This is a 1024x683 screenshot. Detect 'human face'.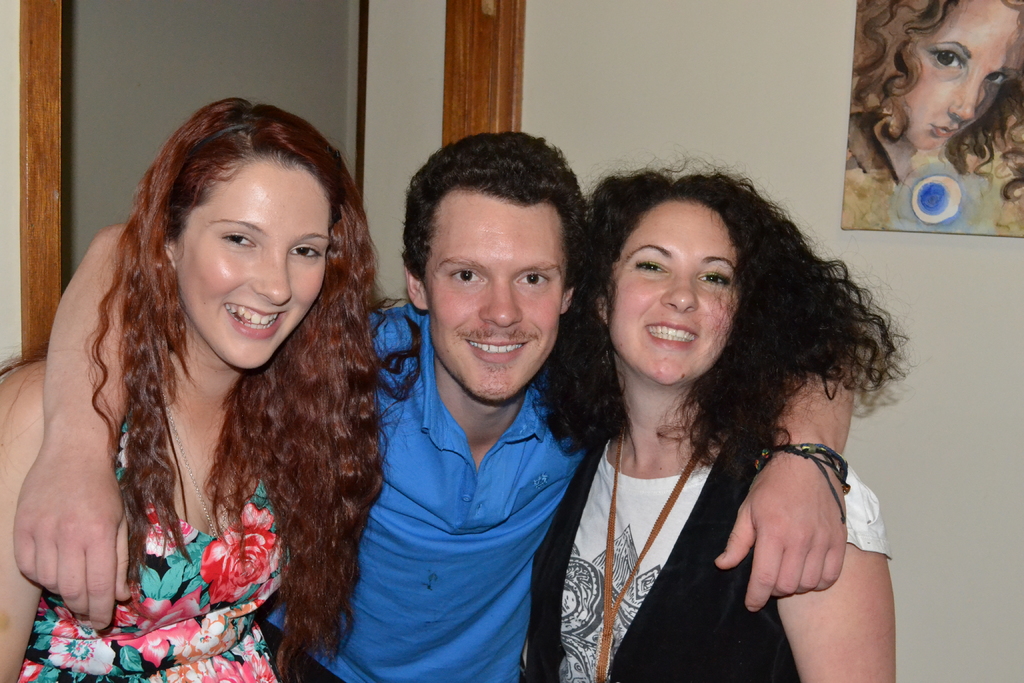
<bbox>426, 181, 563, 399</bbox>.
